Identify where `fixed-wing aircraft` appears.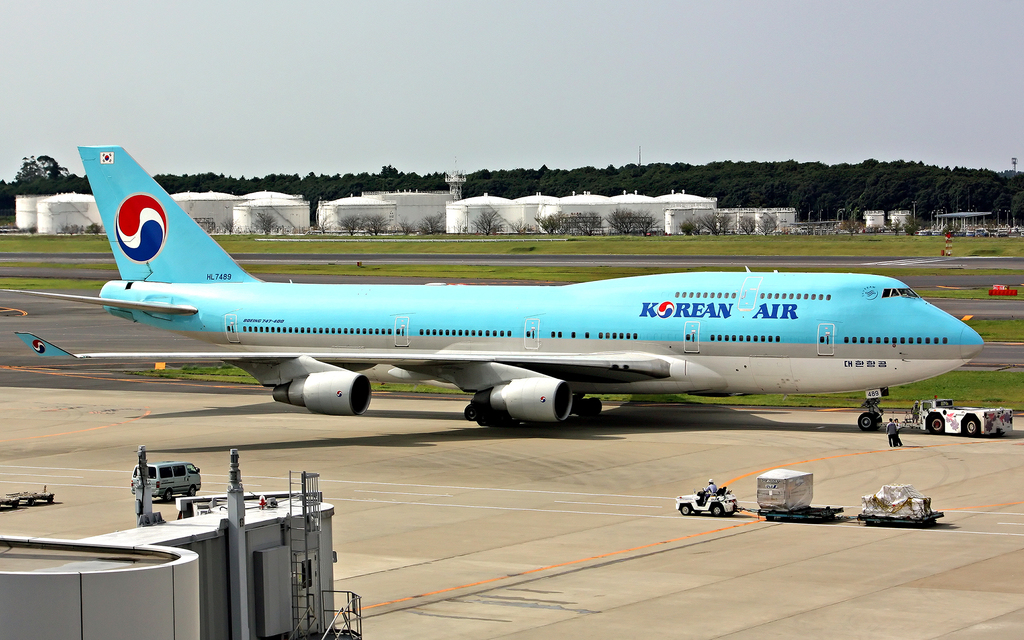
Appears at 0 147 982 428.
